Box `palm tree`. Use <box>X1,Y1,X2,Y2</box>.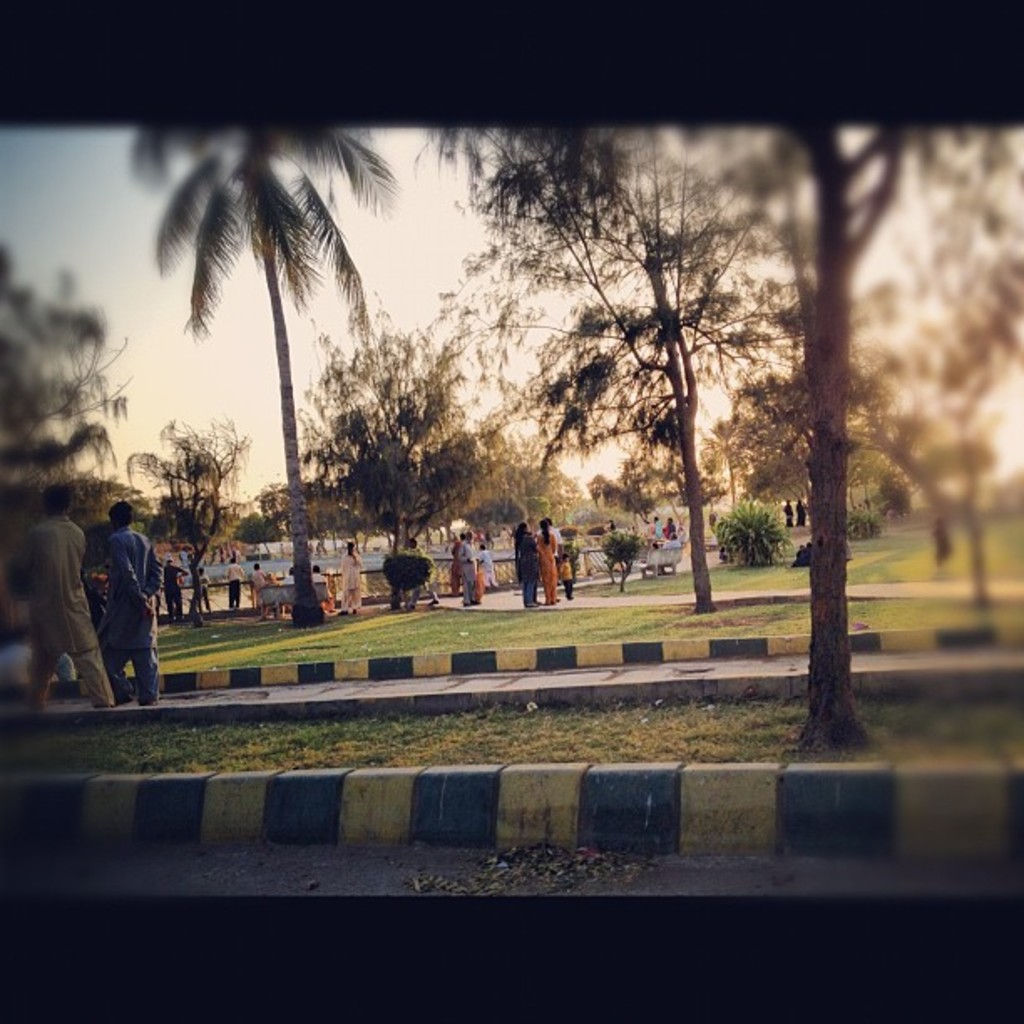
<box>500,107,632,477</box>.
